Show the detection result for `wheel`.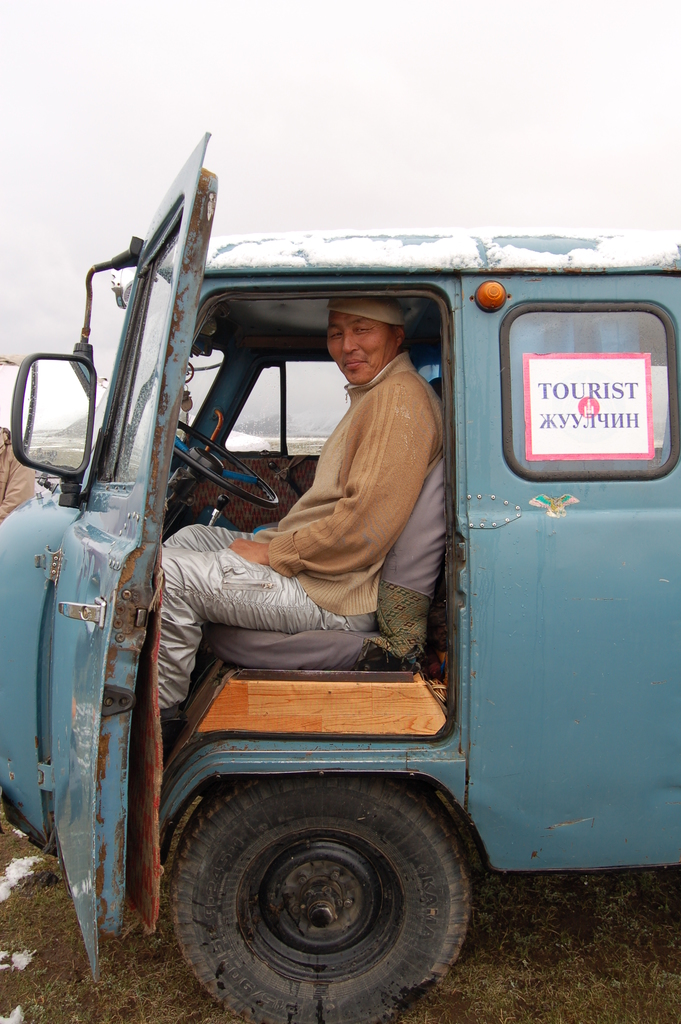
select_region(164, 421, 278, 508).
